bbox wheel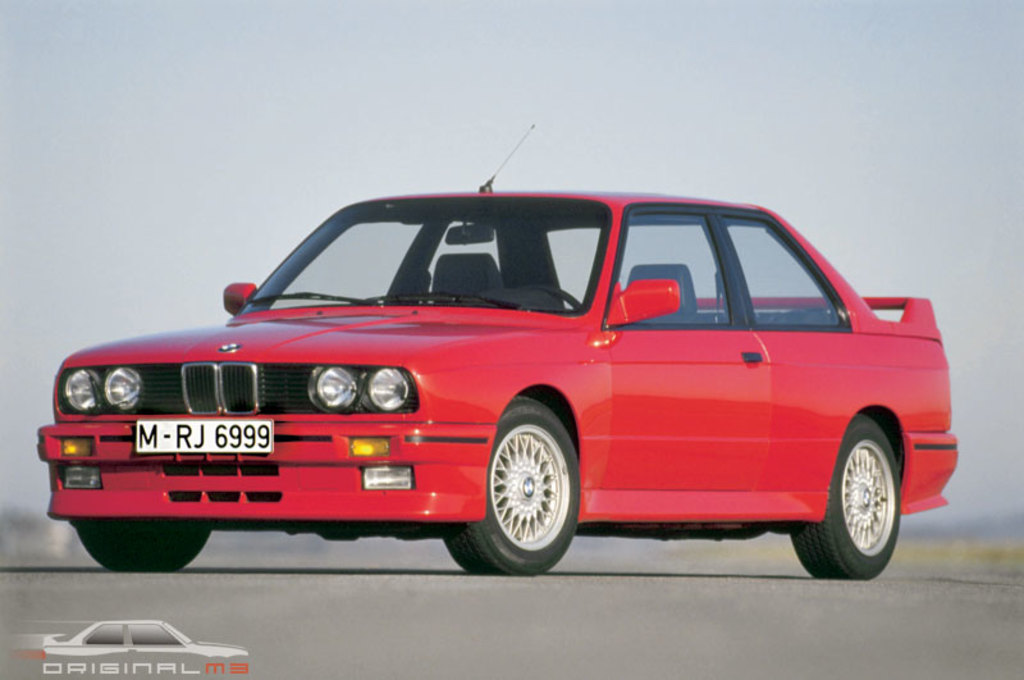
{"x1": 788, "y1": 412, "x2": 900, "y2": 579}
